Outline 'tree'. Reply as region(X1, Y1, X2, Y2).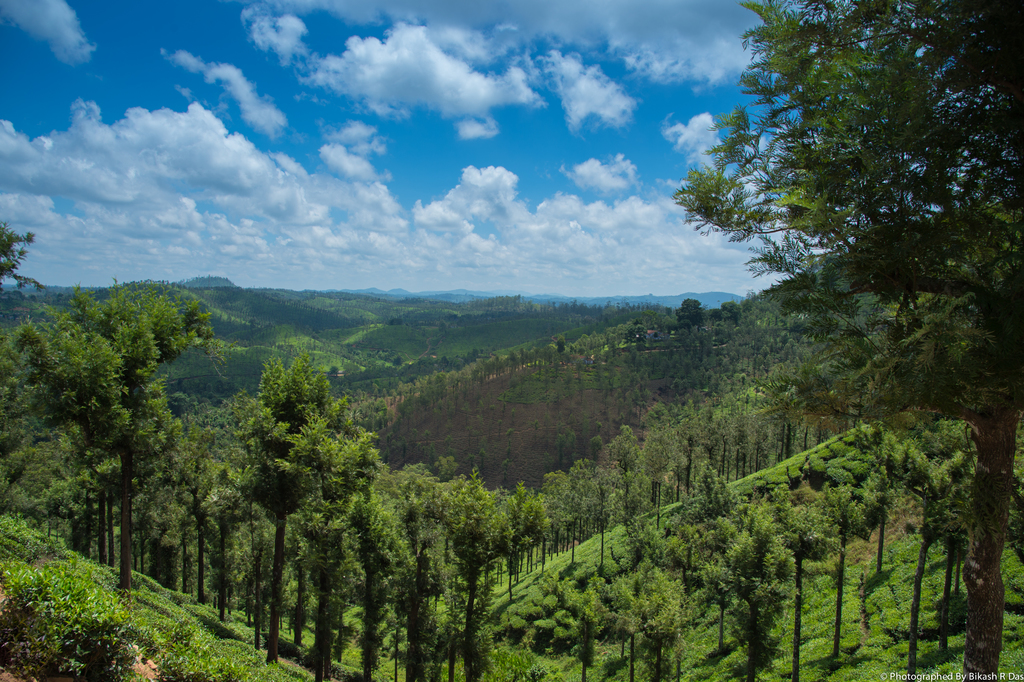
region(808, 479, 879, 662).
